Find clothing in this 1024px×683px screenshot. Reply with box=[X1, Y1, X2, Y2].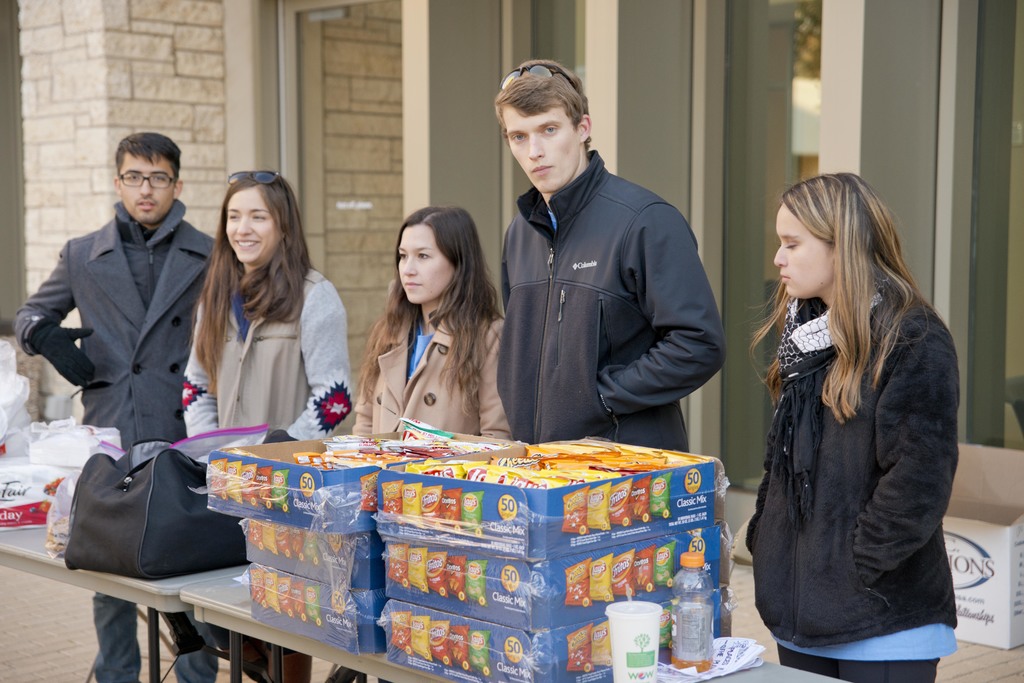
box=[750, 272, 963, 673].
